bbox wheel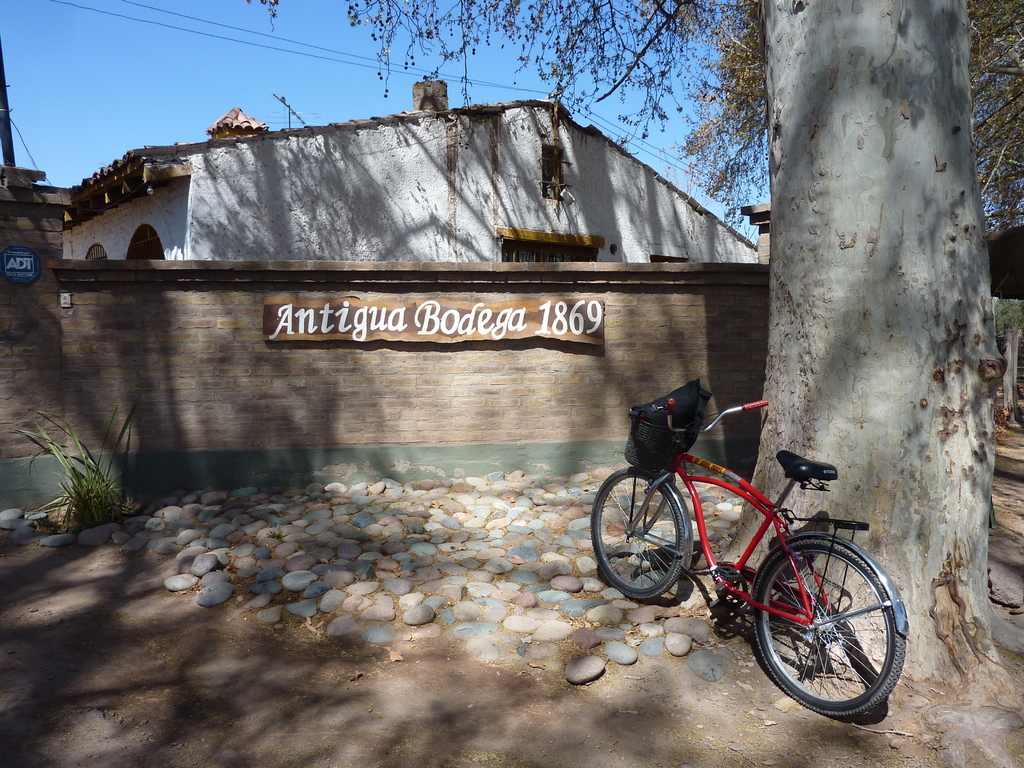
(x1=588, y1=467, x2=687, y2=605)
